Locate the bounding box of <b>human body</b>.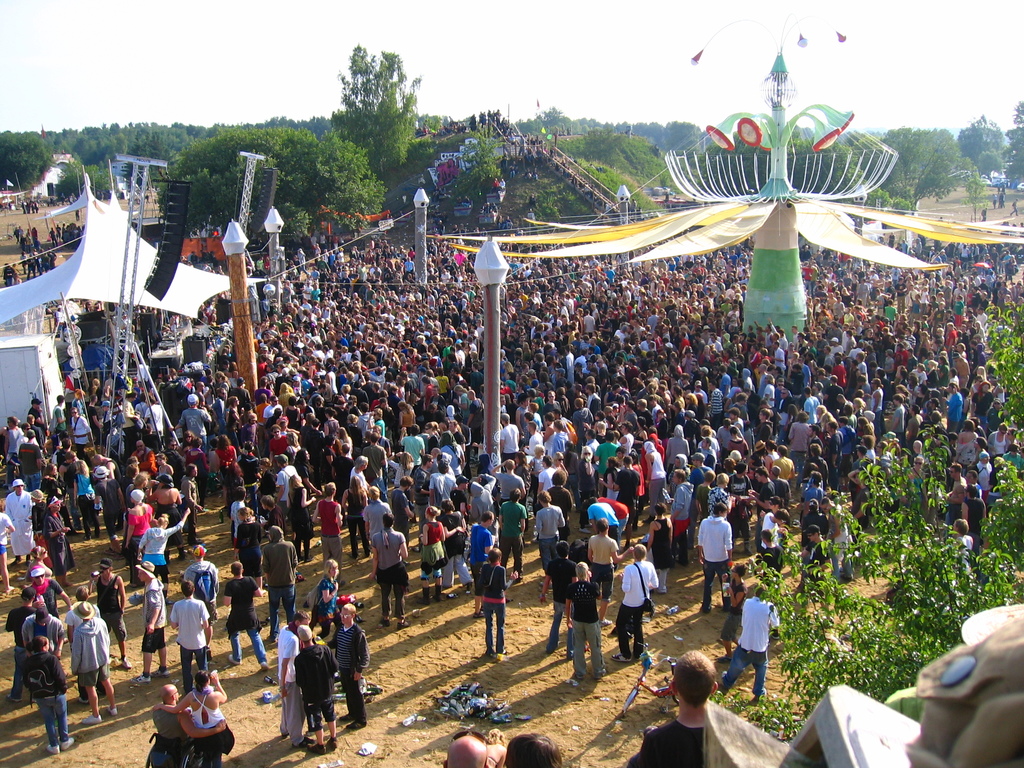
Bounding box: region(4, 600, 37, 701).
